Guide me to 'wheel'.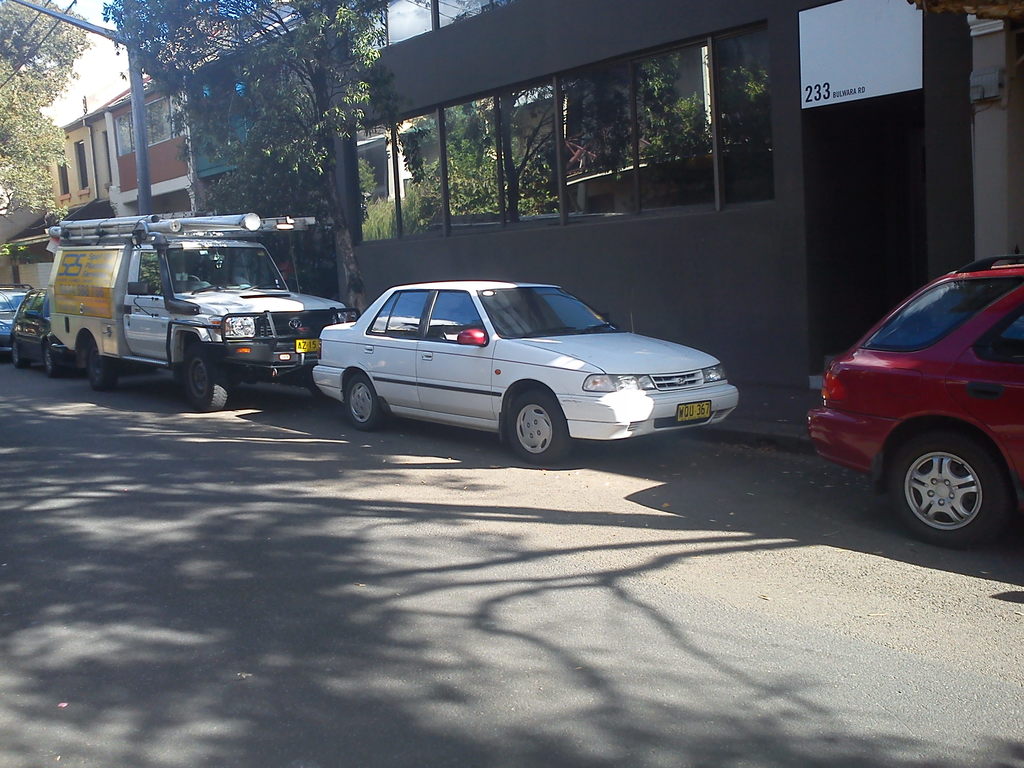
Guidance: [500, 387, 578, 470].
